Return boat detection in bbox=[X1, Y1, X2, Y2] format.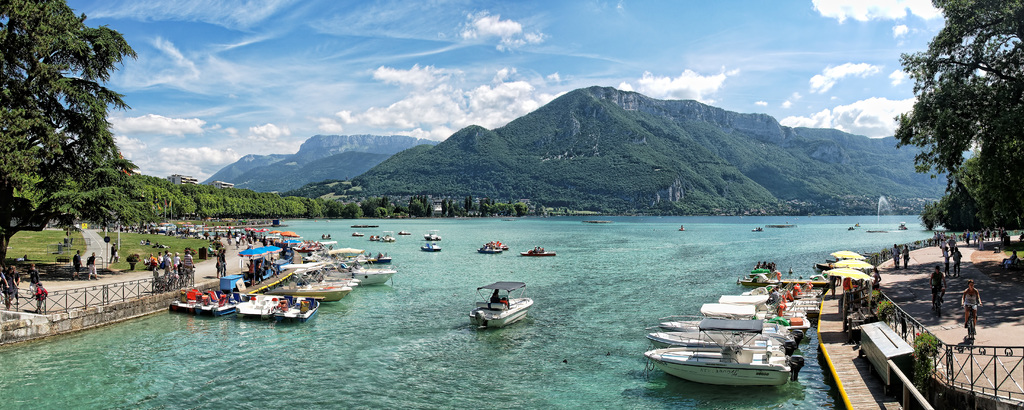
bbox=[716, 286, 774, 309].
